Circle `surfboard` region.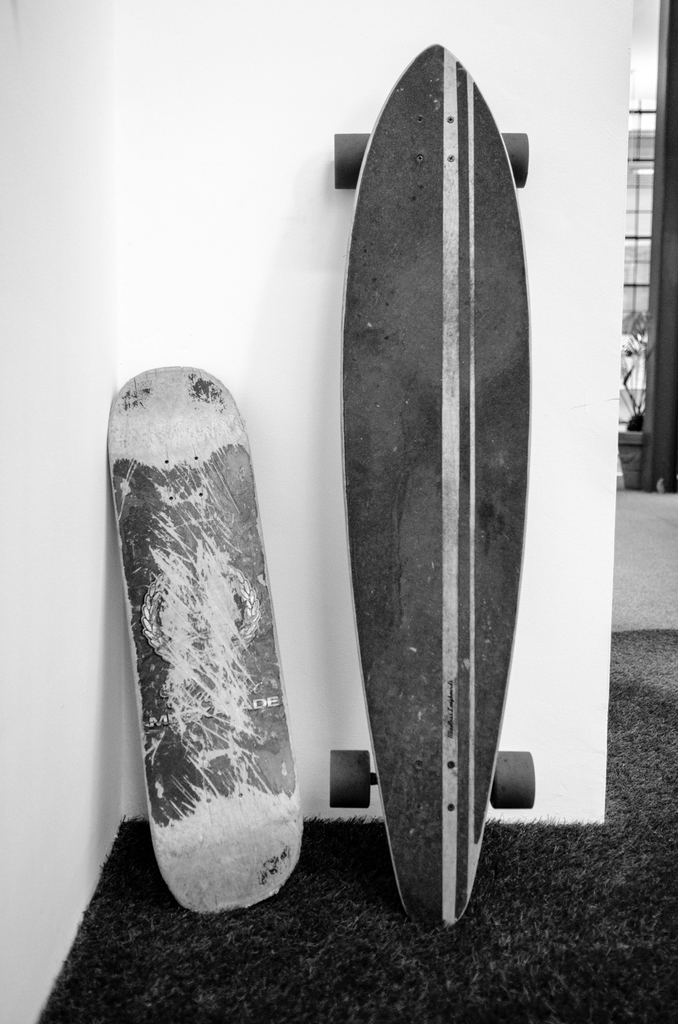
Region: 345:44:538:929.
